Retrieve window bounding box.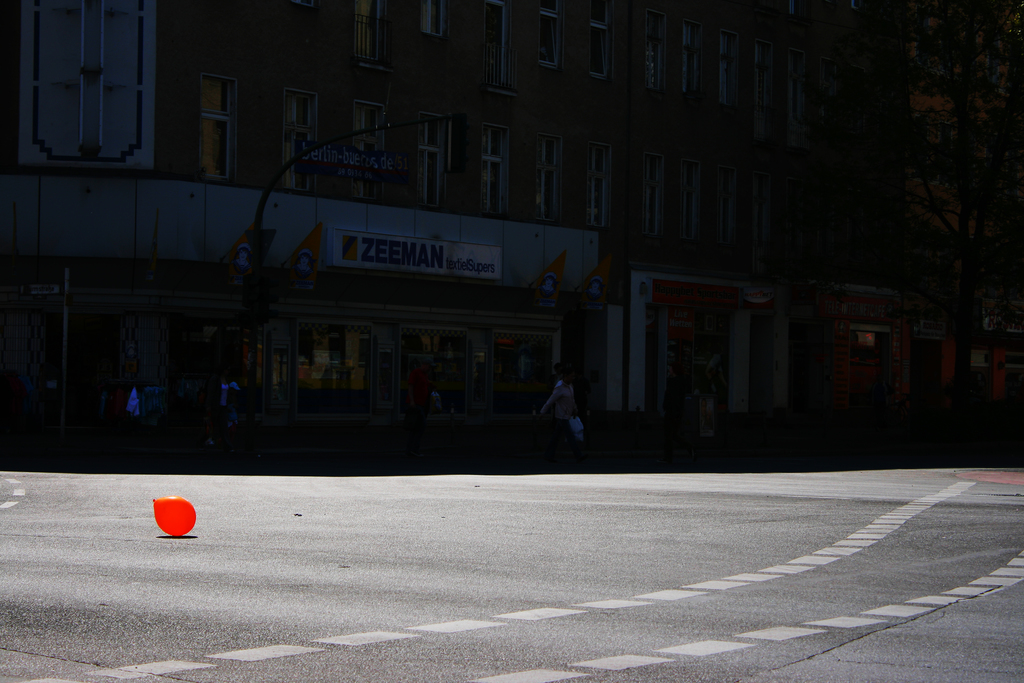
Bounding box: box=[685, 162, 699, 242].
